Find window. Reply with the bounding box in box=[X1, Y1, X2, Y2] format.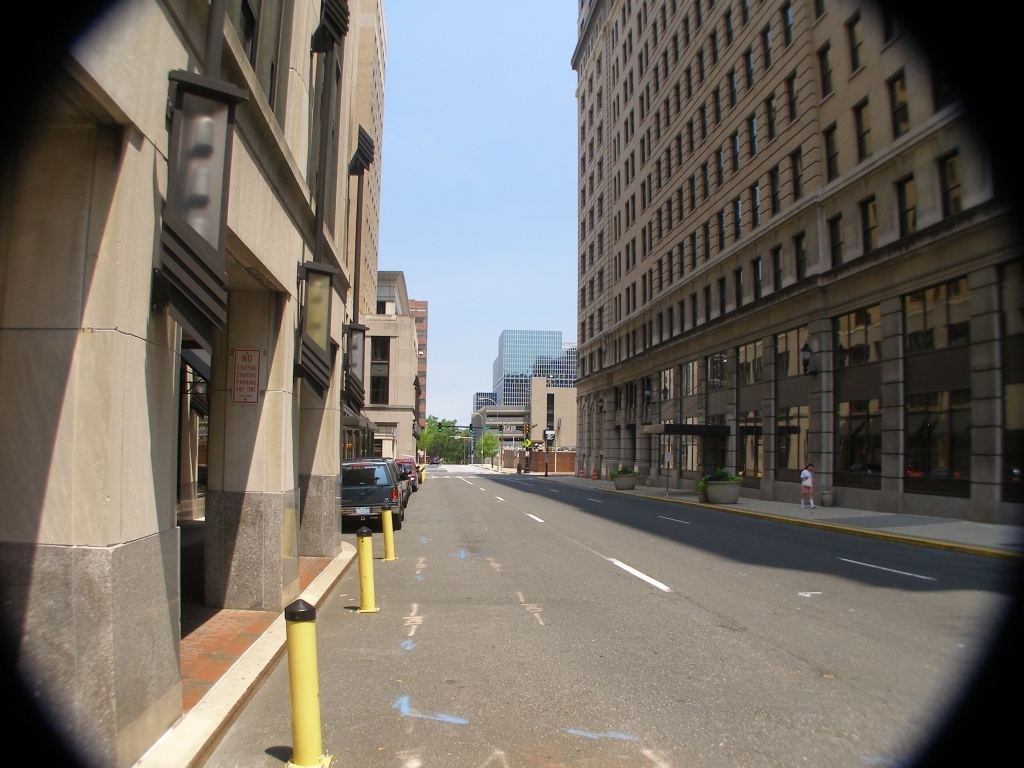
box=[371, 338, 390, 410].
